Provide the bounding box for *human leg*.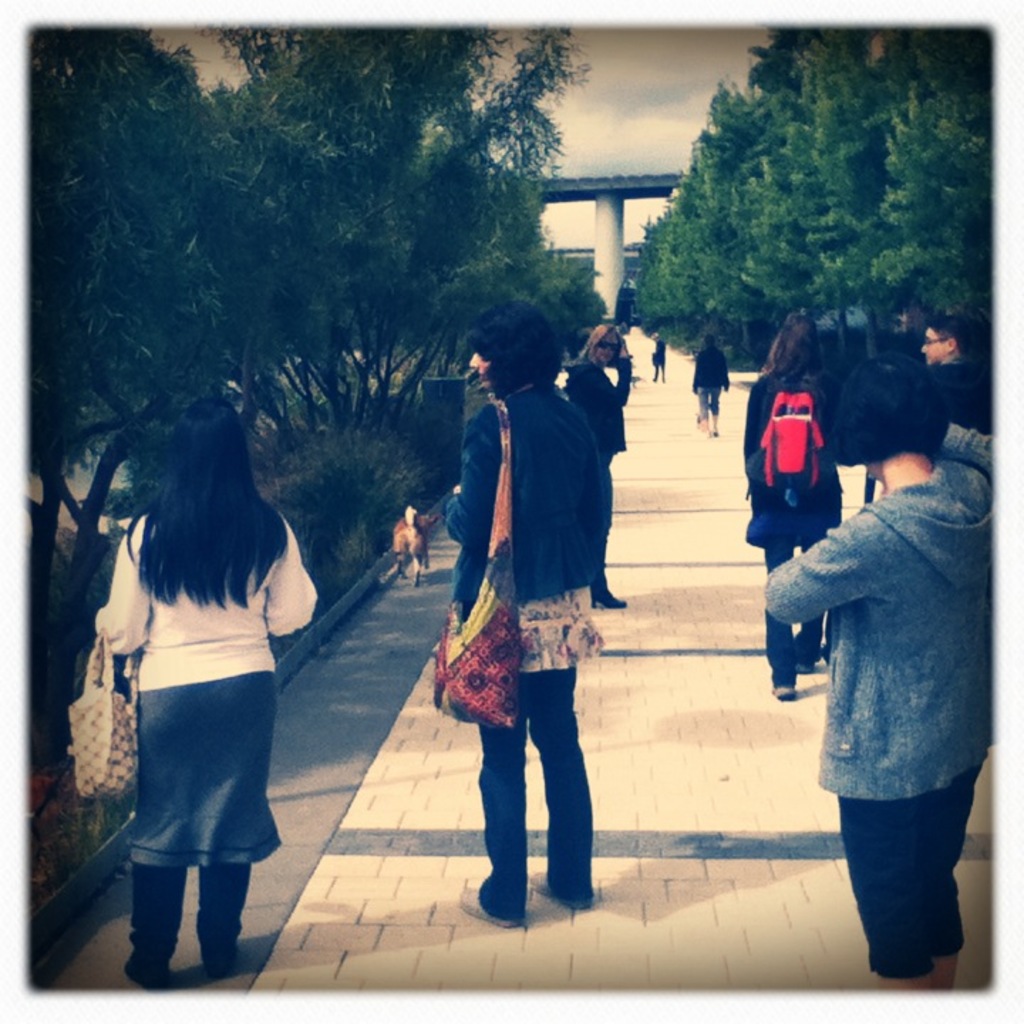
select_region(754, 543, 796, 694).
